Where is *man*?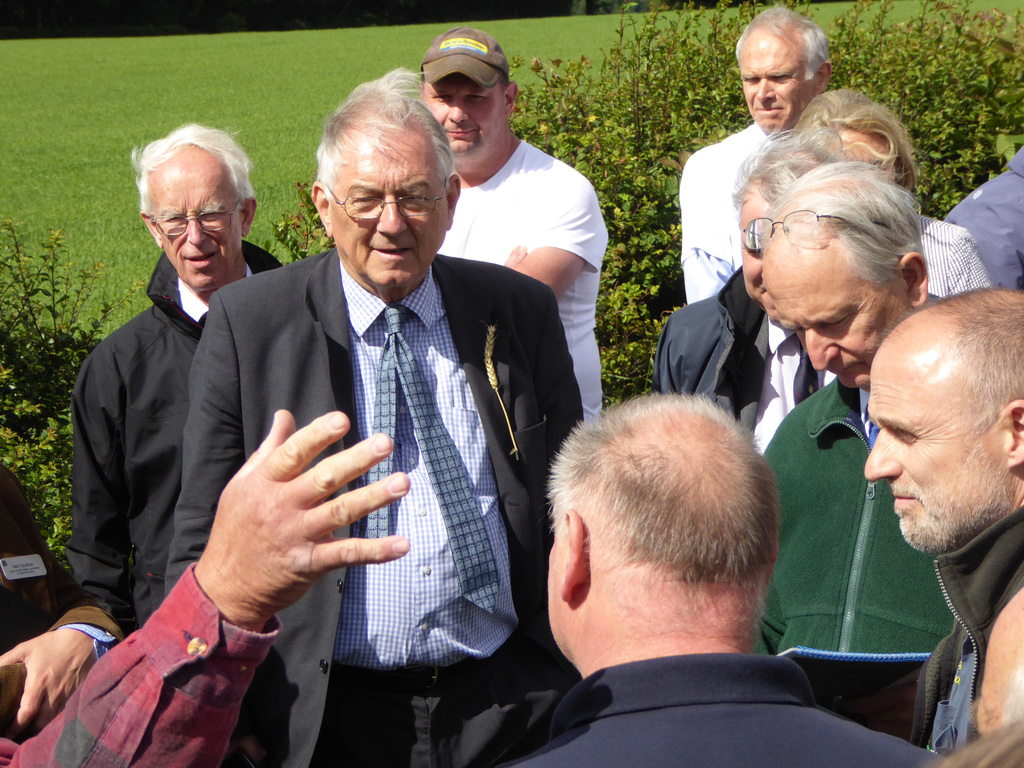
BBox(493, 388, 949, 767).
